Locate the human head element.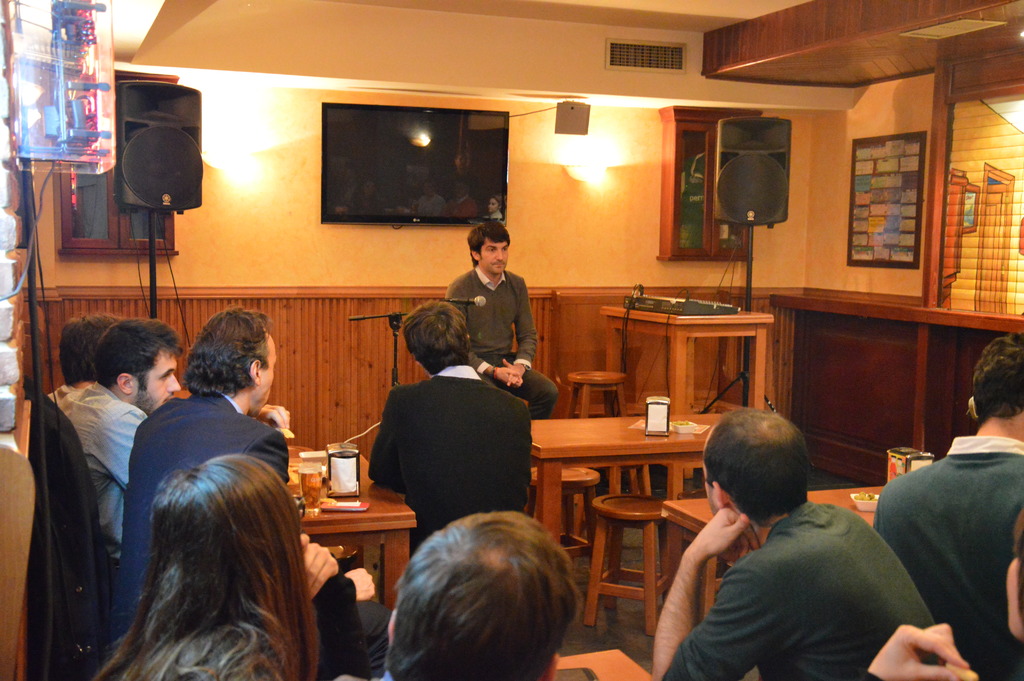
Element bbox: bbox(383, 529, 583, 680).
